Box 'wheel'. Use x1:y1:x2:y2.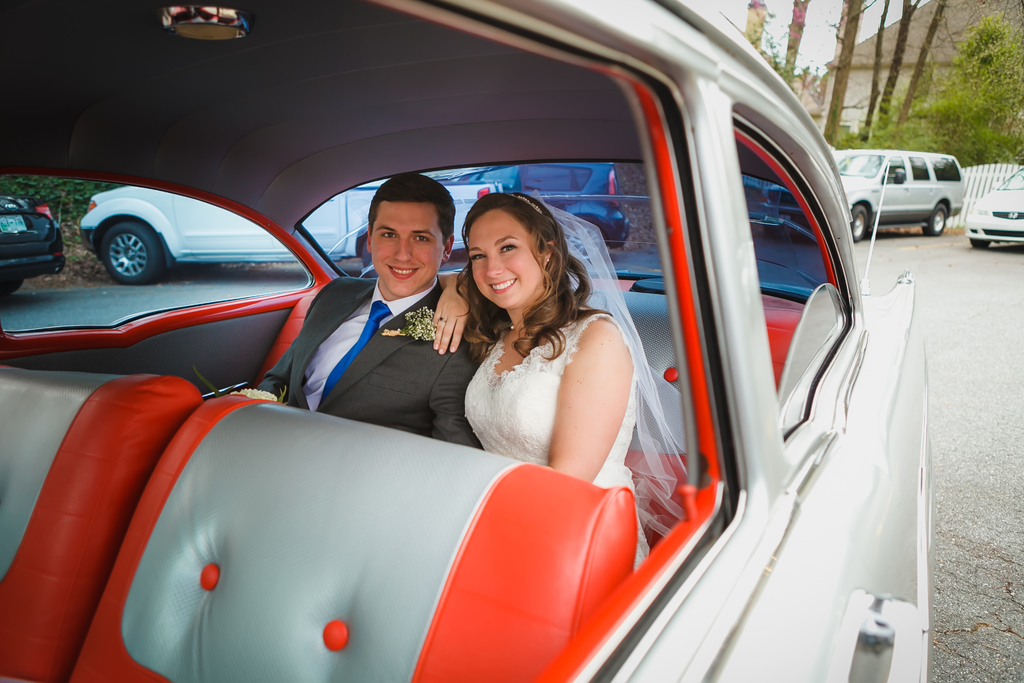
852:202:874:244.
